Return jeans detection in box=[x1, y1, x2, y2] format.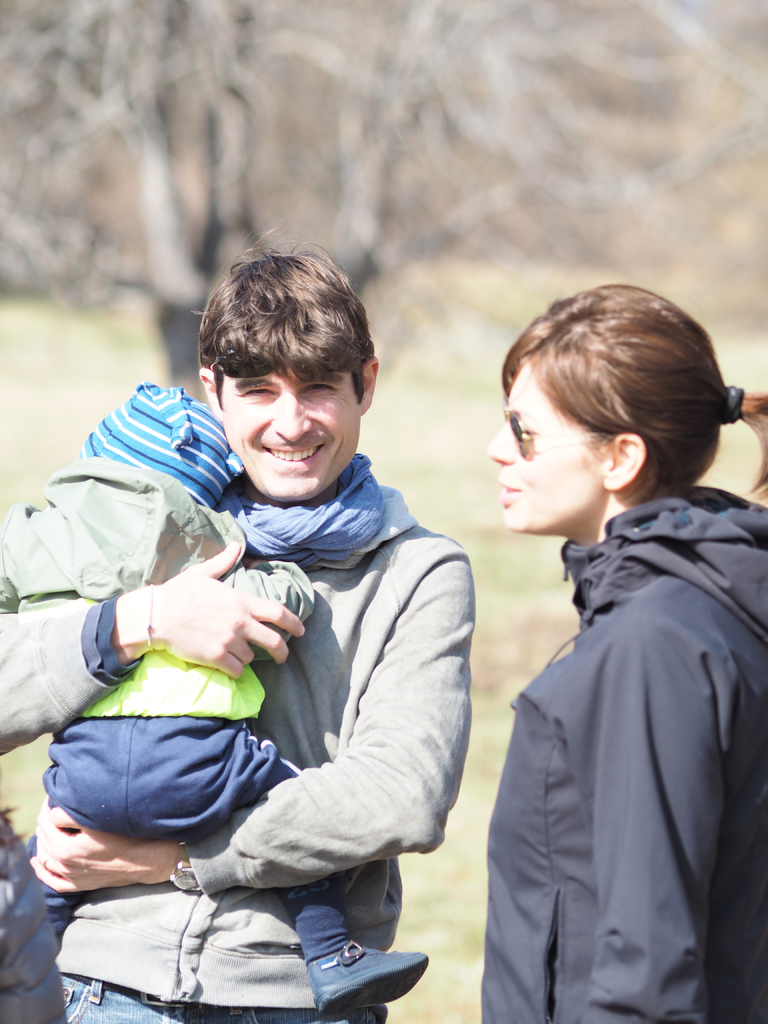
box=[60, 975, 386, 1023].
